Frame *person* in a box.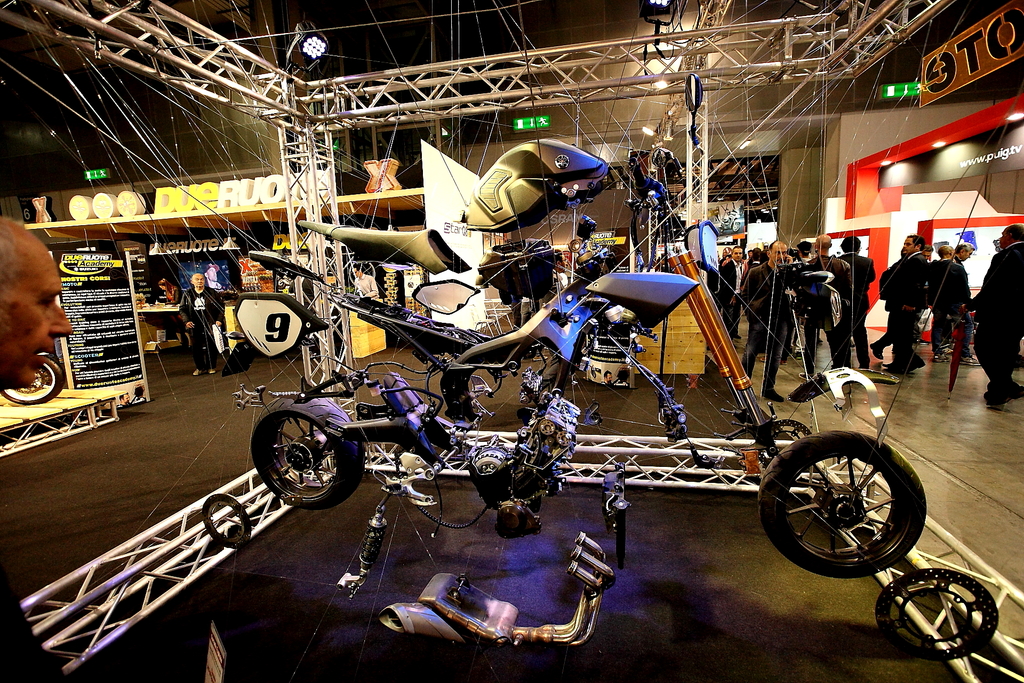
locate(928, 238, 974, 359).
